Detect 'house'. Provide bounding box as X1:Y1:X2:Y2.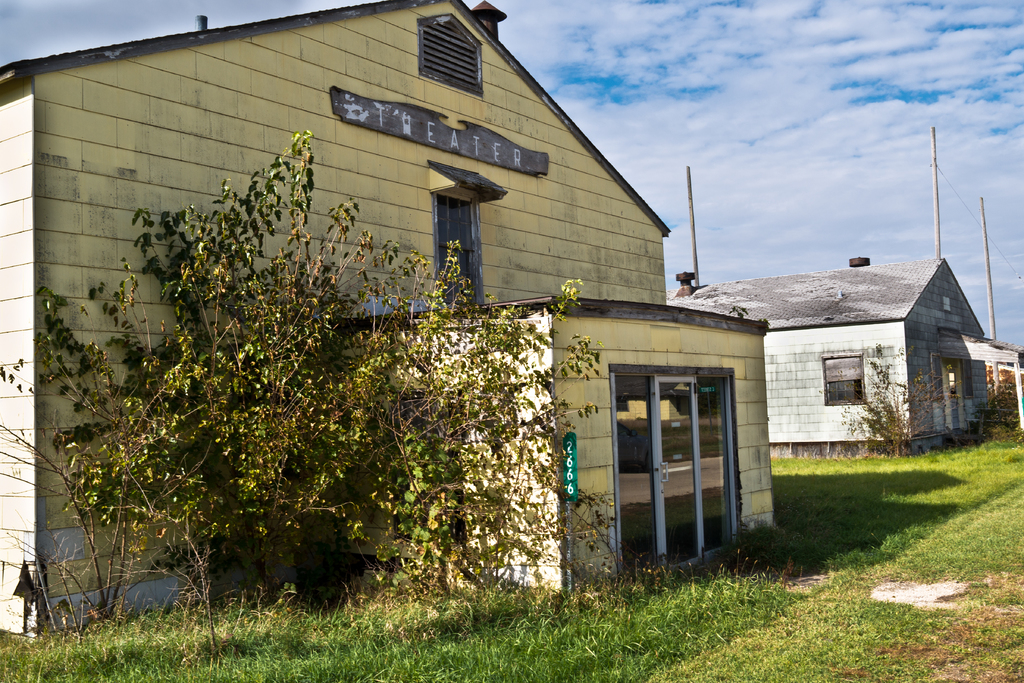
0:0:770:636.
